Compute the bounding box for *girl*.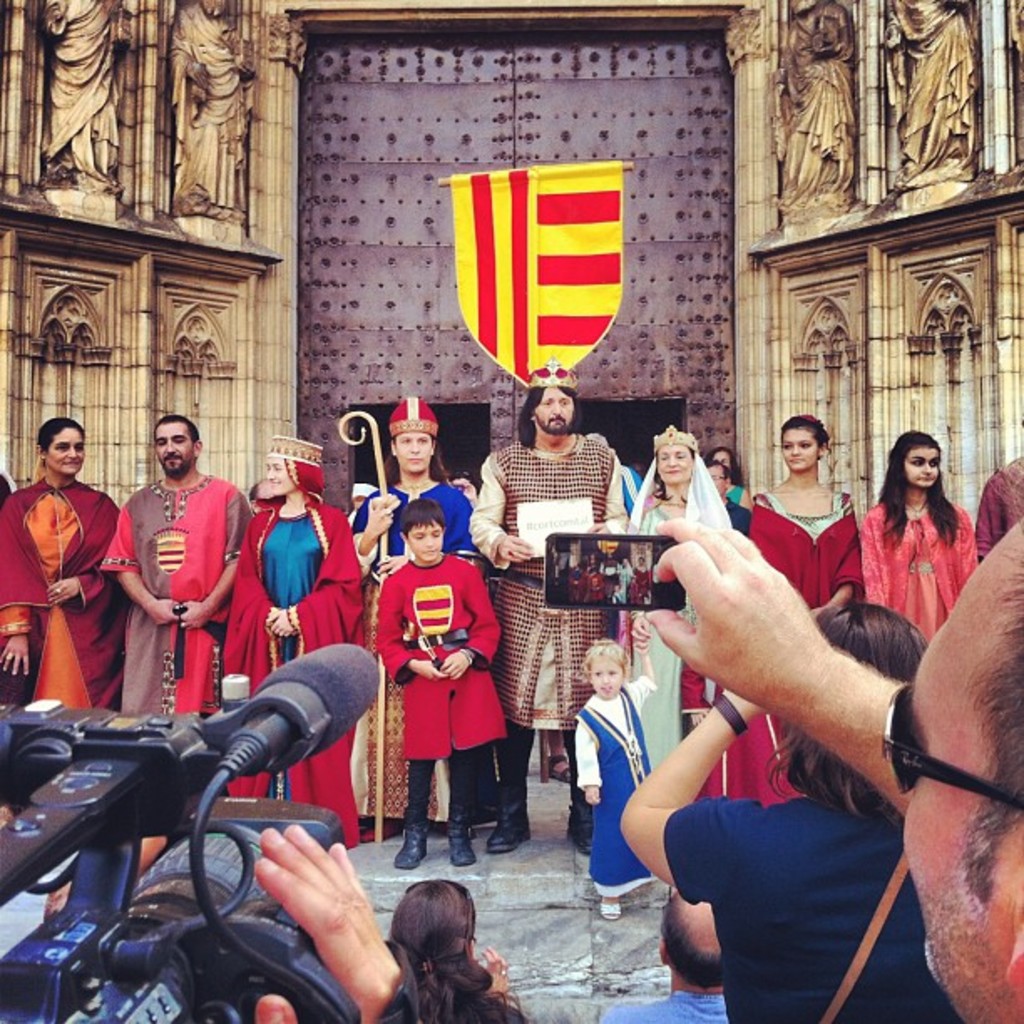
box=[855, 425, 987, 648].
